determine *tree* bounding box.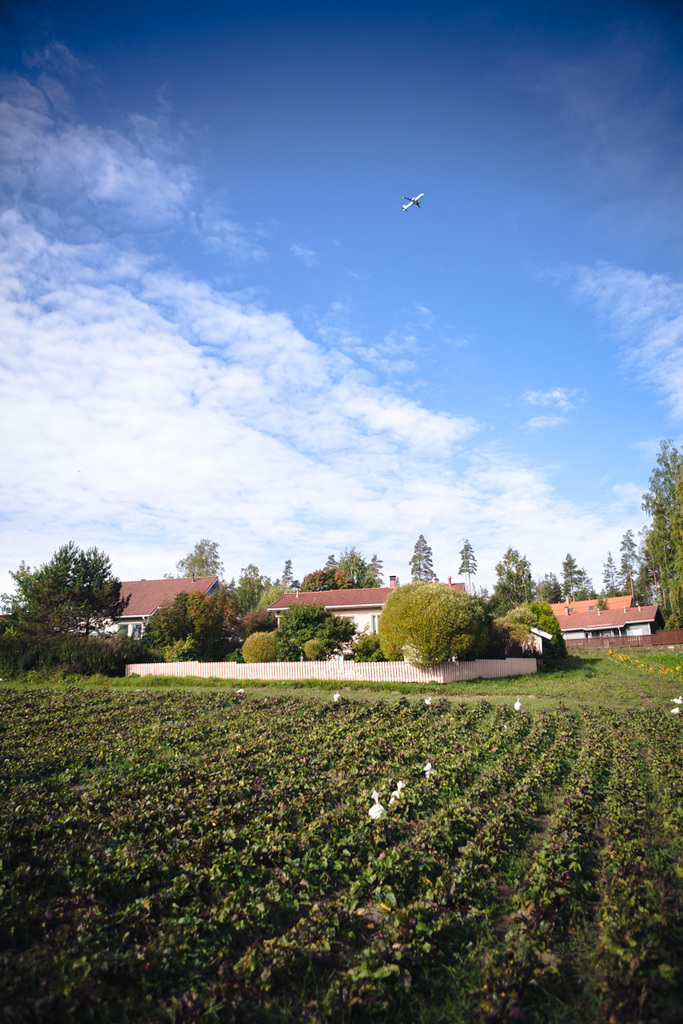
Determined: 408:538:436:582.
